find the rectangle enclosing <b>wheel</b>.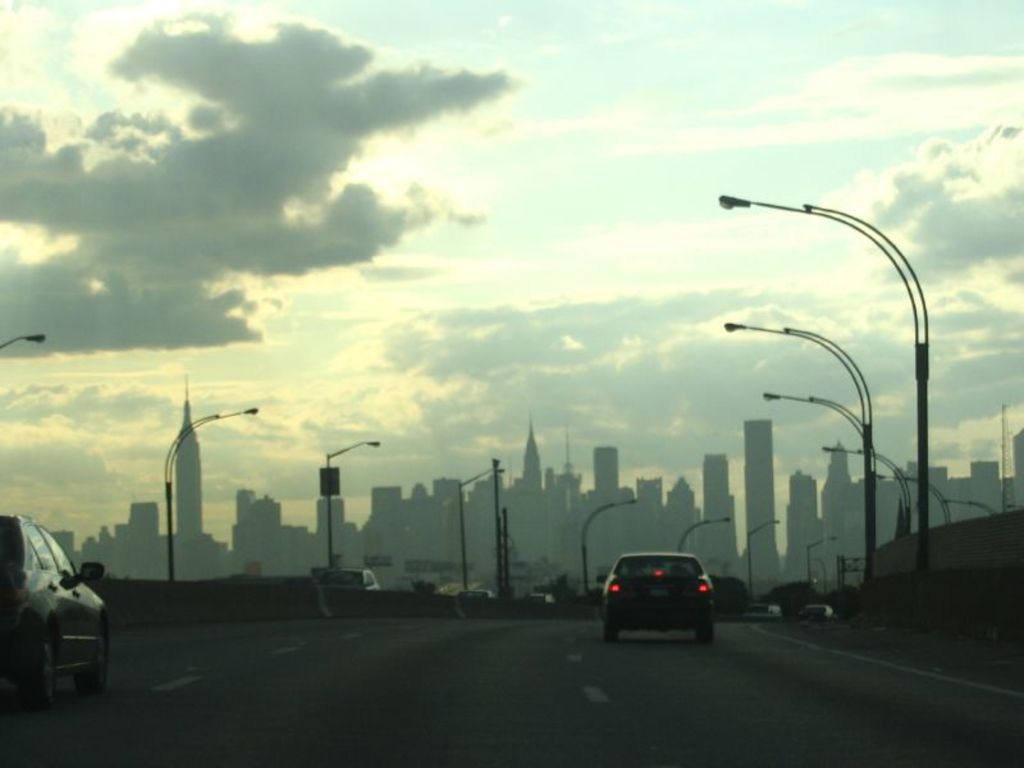
<box>604,622,618,643</box>.
